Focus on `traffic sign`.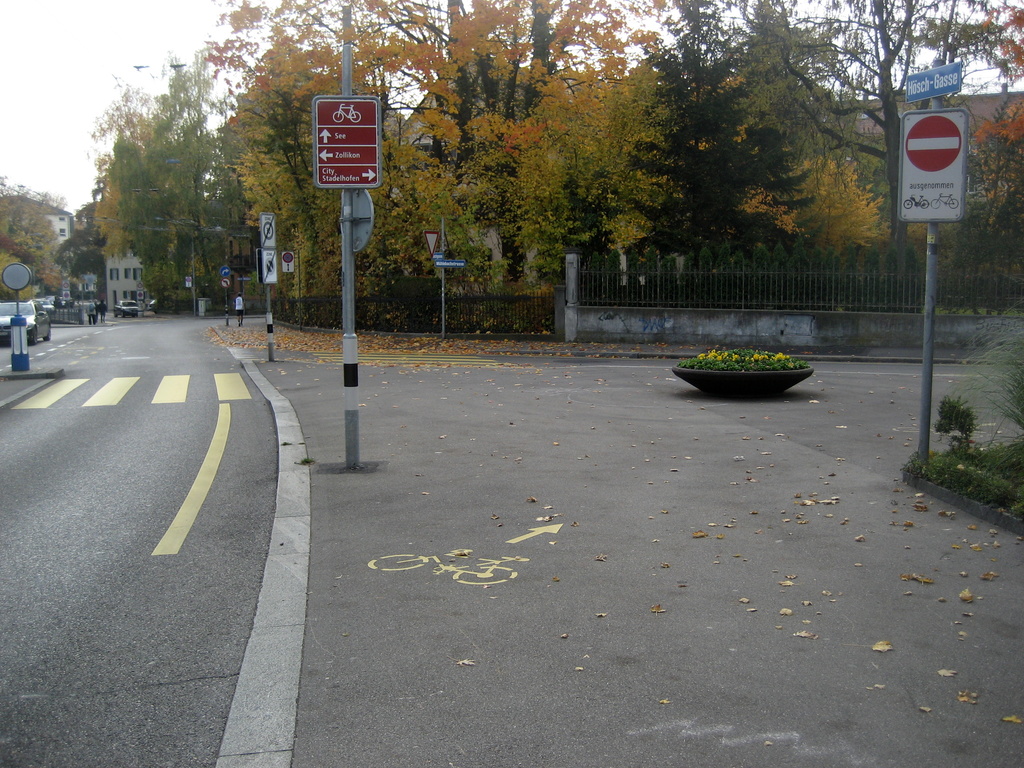
Focused at (x1=278, y1=250, x2=296, y2=273).
